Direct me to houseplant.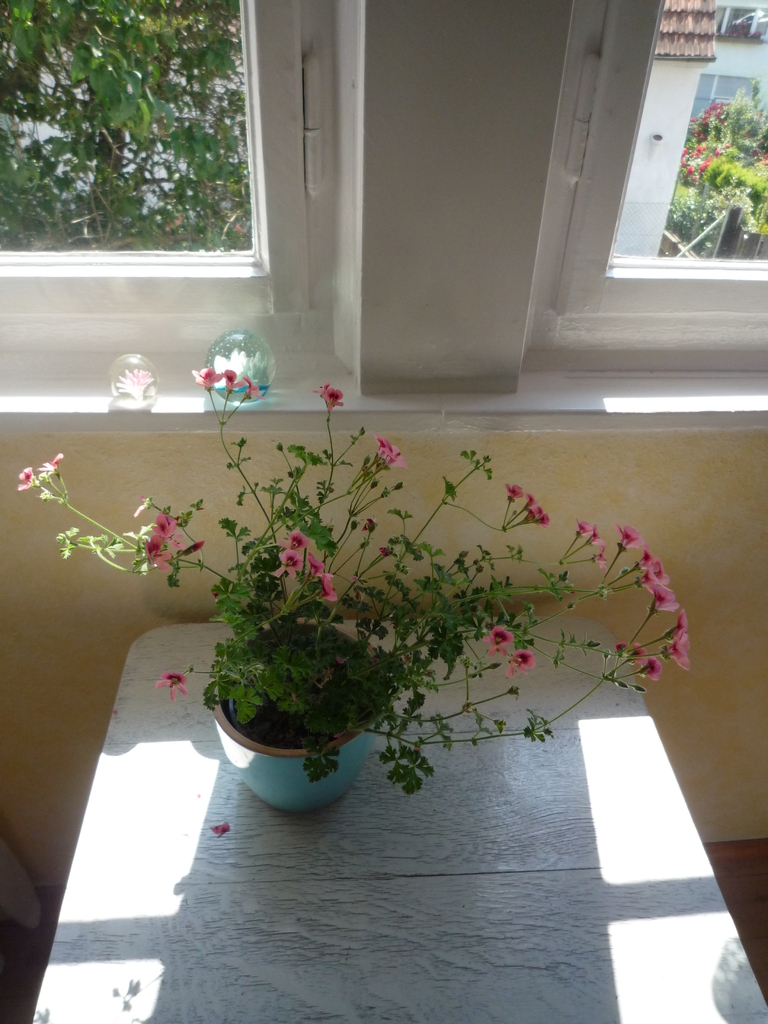
Direction: 25 368 693 817.
